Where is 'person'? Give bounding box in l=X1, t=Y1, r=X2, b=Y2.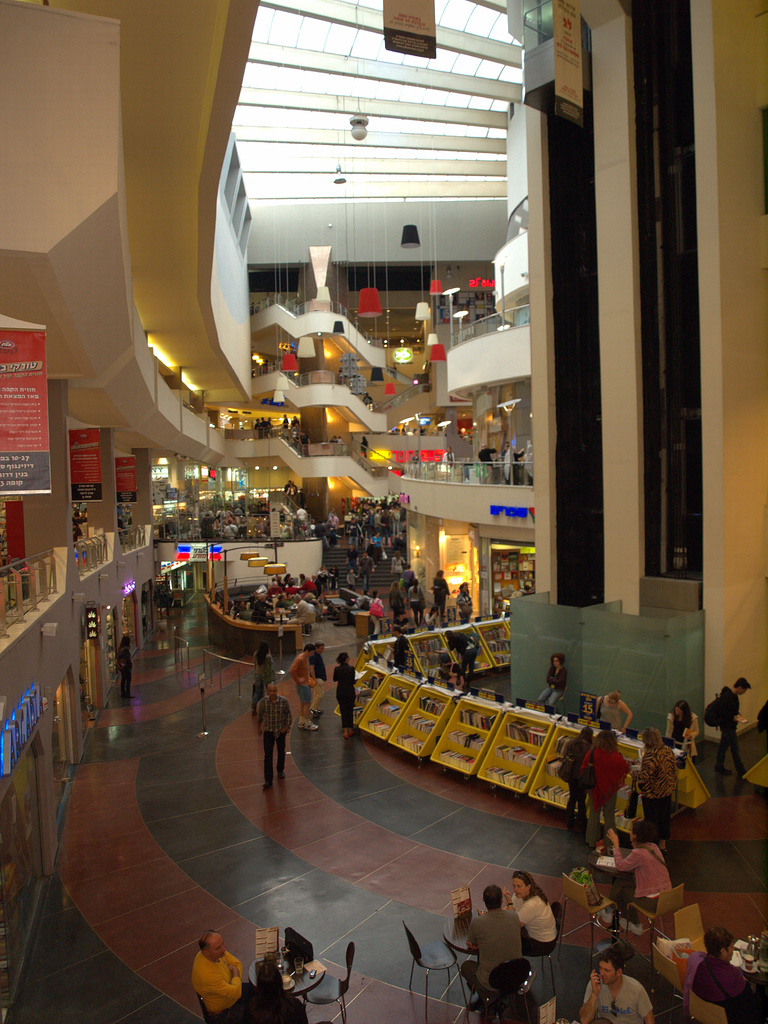
l=512, t=869, r=559, b=961.
